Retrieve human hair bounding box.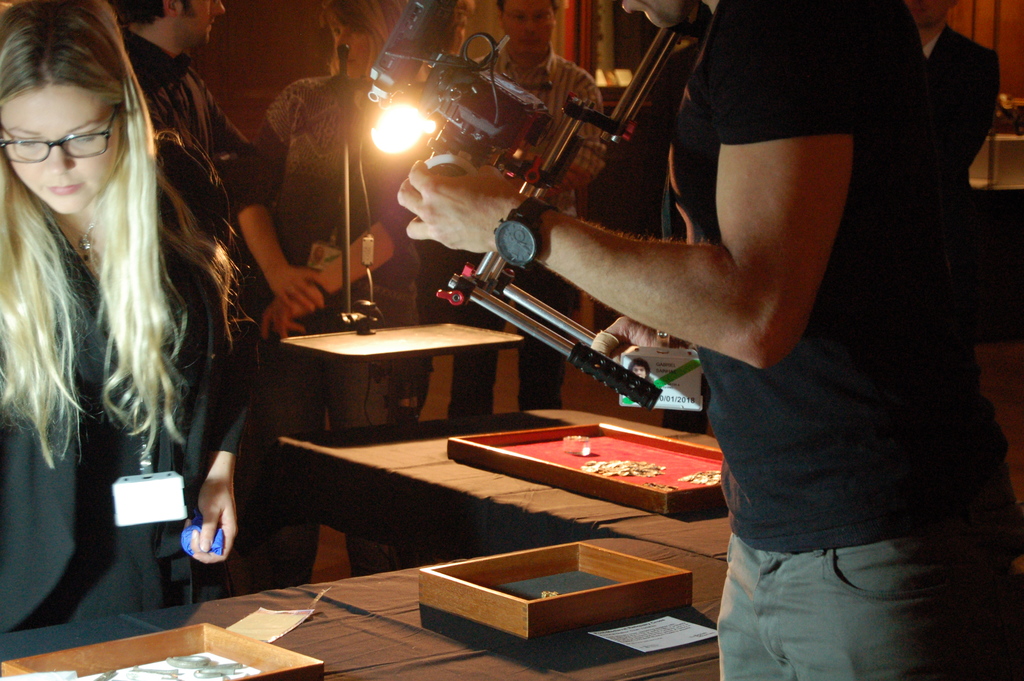
Bounding box: detection(321, 0, 406, 58).
